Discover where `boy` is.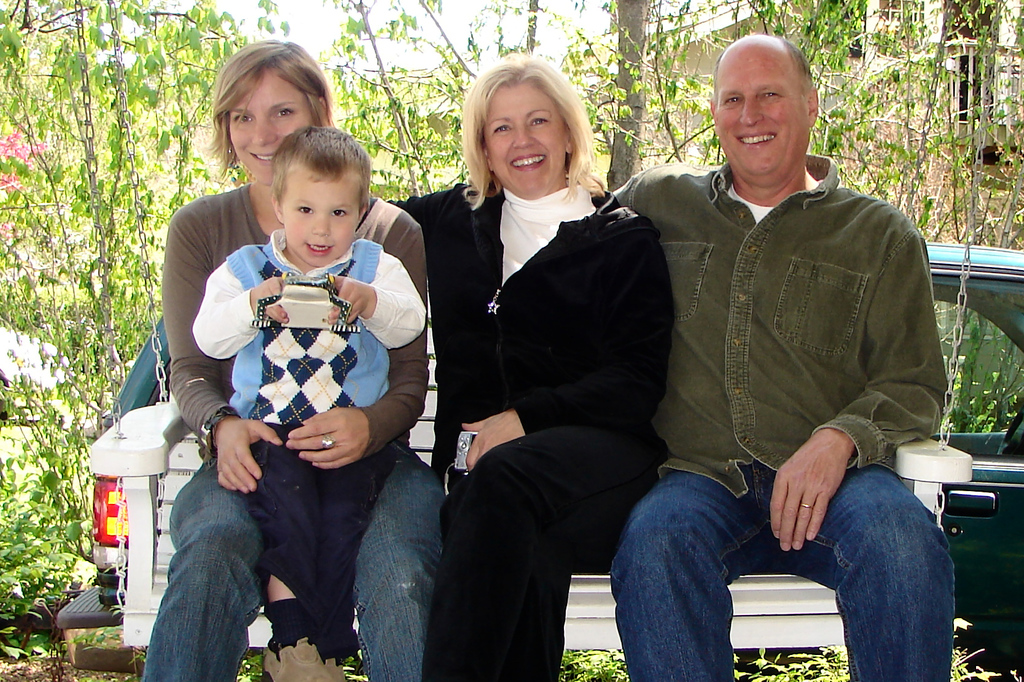
Discovered at x1=153 y1=125 x2=441 y2=655.
